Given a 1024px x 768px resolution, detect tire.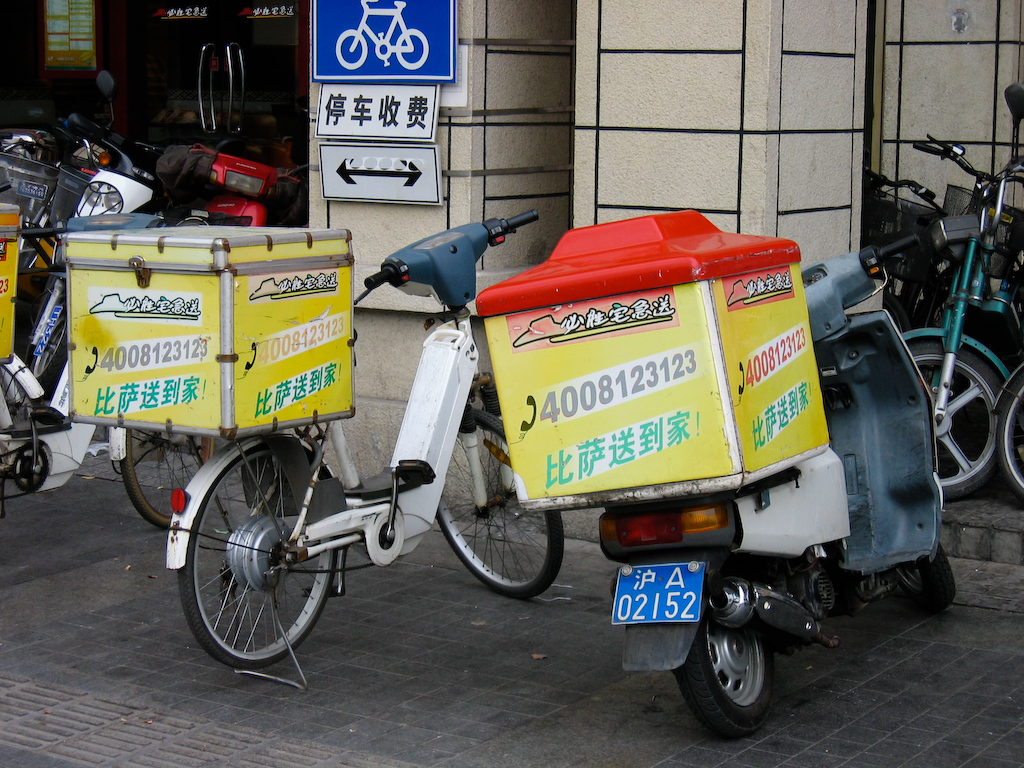
select_region(675, 589, 773, 735).
